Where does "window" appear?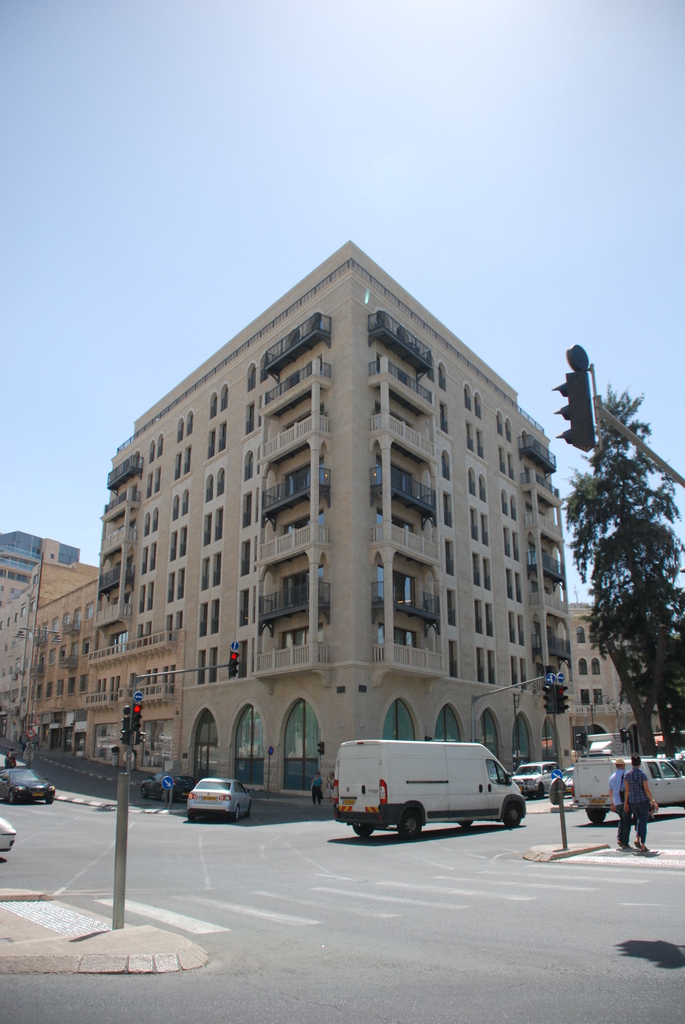
Appears at pyautogui.locateOnScreen(31, 601, 38, 607).
